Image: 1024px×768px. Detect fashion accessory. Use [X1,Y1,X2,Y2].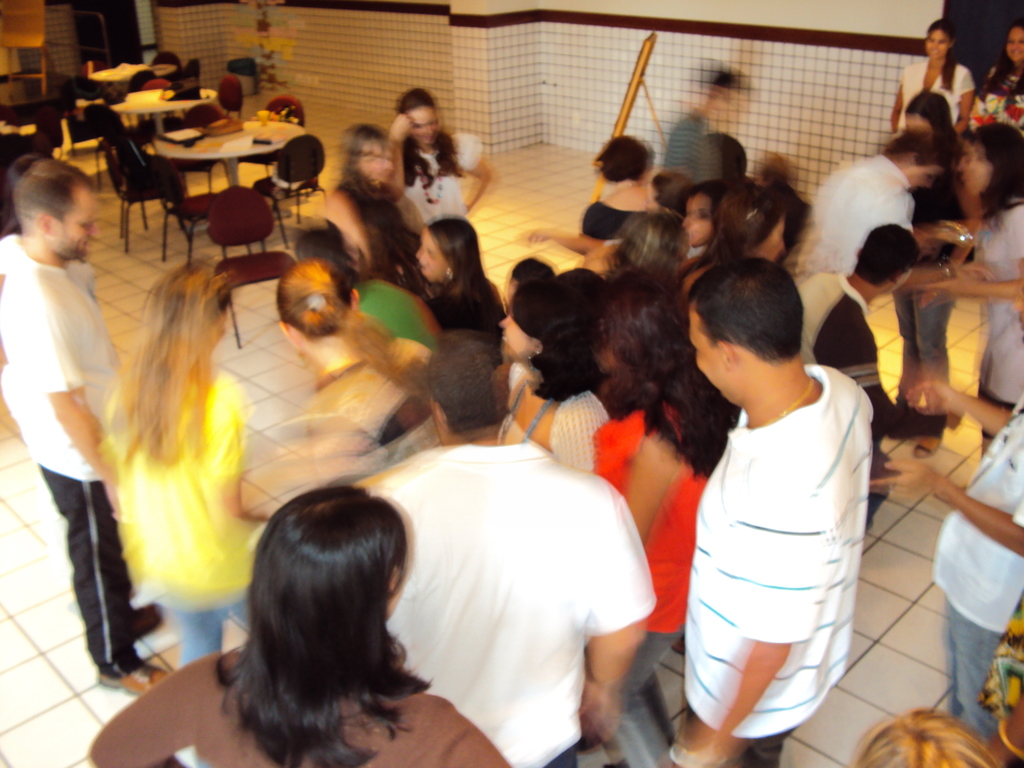
[445,265,454,282].
